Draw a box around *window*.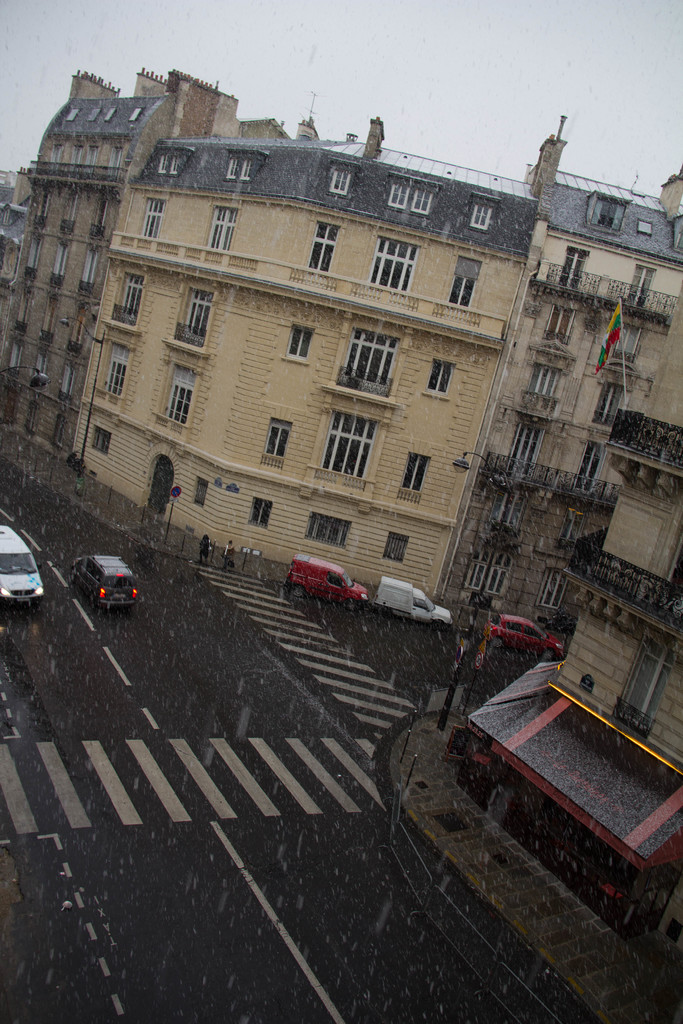
locate(471, 545, 502, 597).
